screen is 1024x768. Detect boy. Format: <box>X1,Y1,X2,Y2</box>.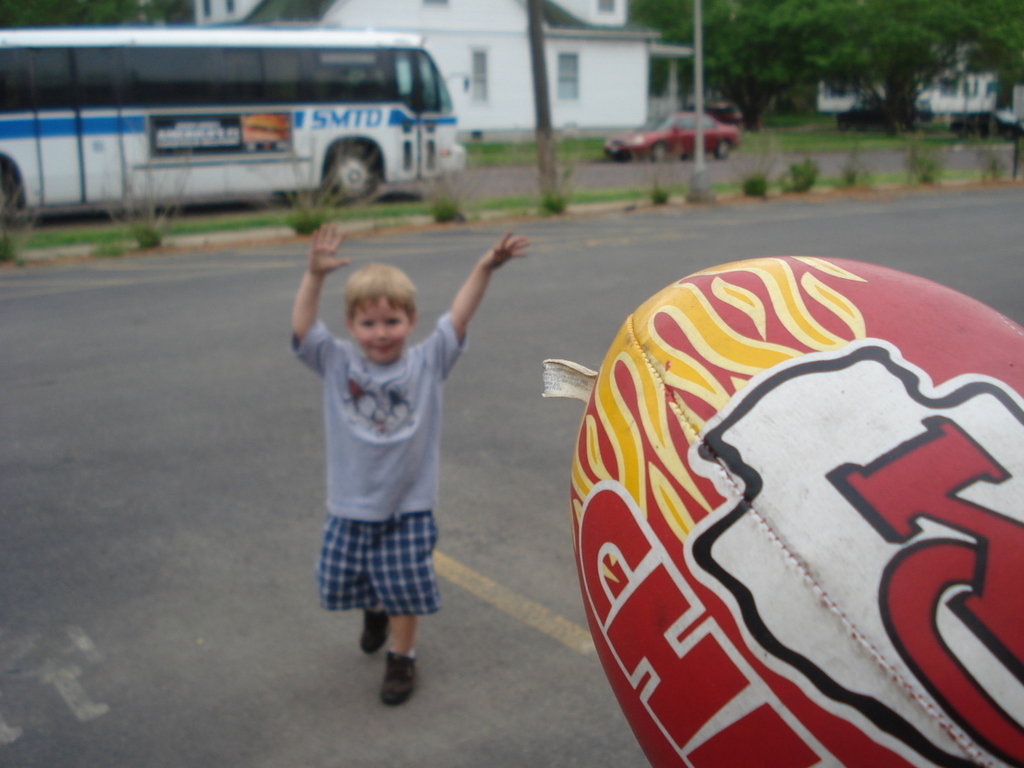
<box>293,223,531,706</box>.
